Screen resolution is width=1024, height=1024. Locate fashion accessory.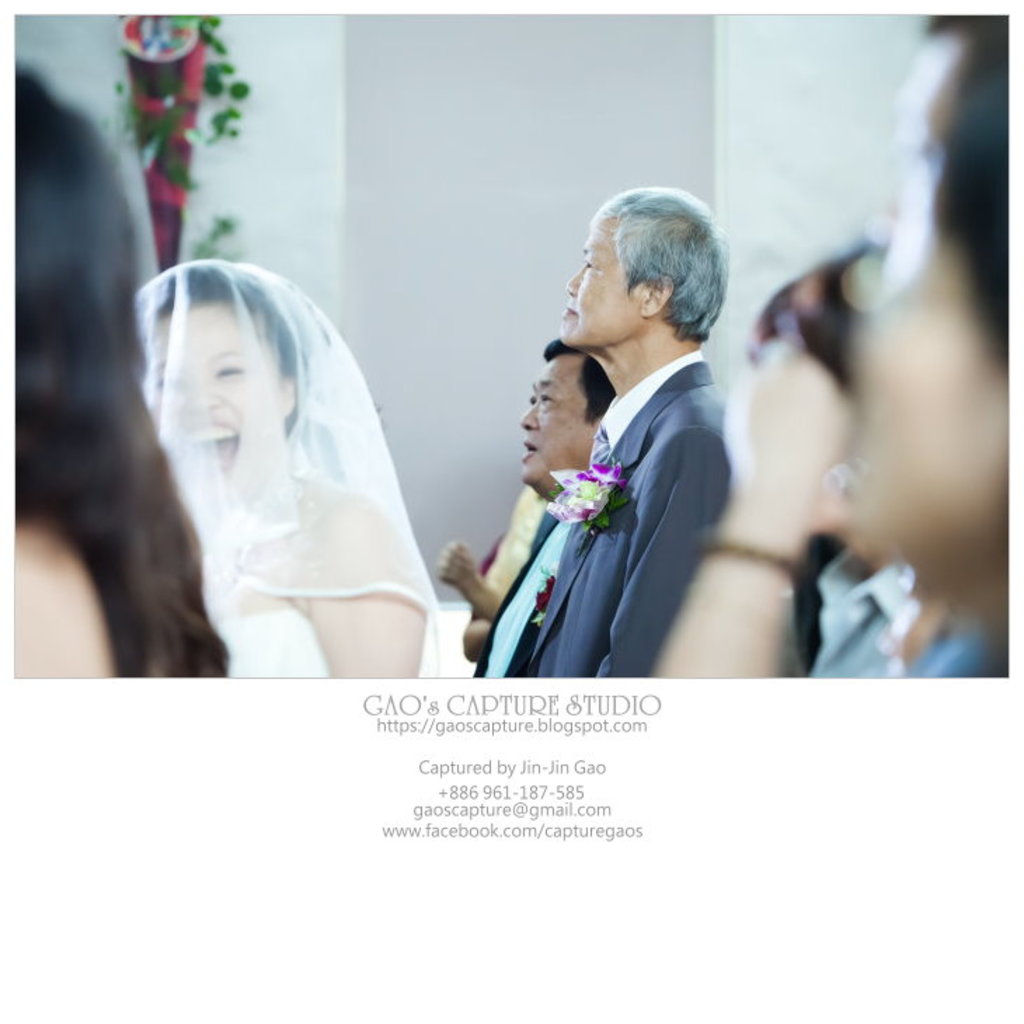
pyautogui.locateOnScreen(700, 527, 804, 584).
